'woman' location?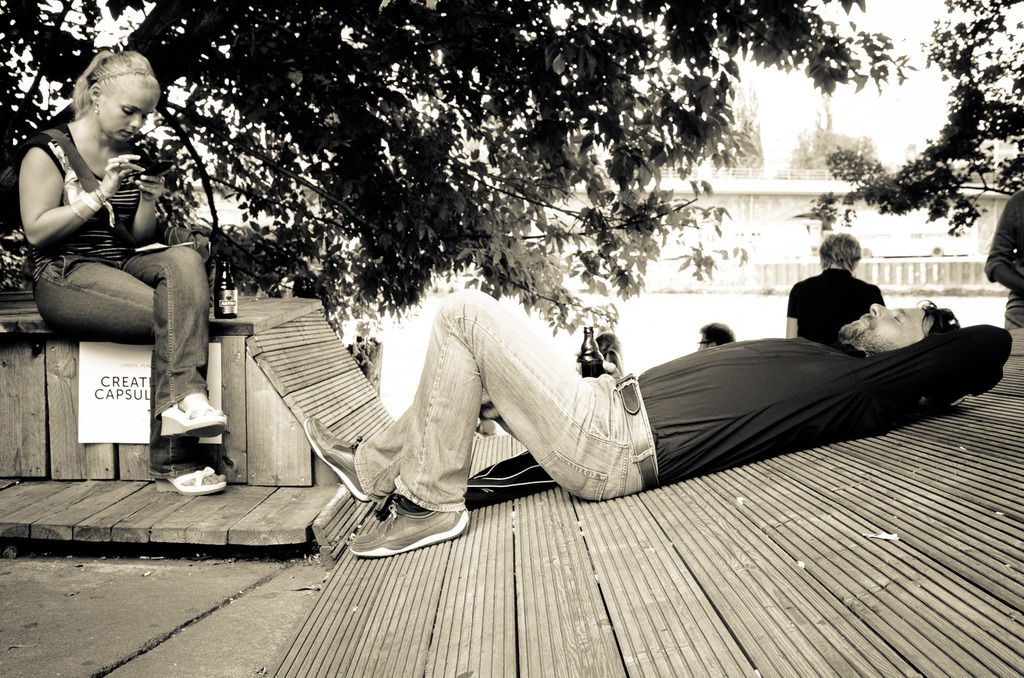
Rect(12, 38, 241, 502)
